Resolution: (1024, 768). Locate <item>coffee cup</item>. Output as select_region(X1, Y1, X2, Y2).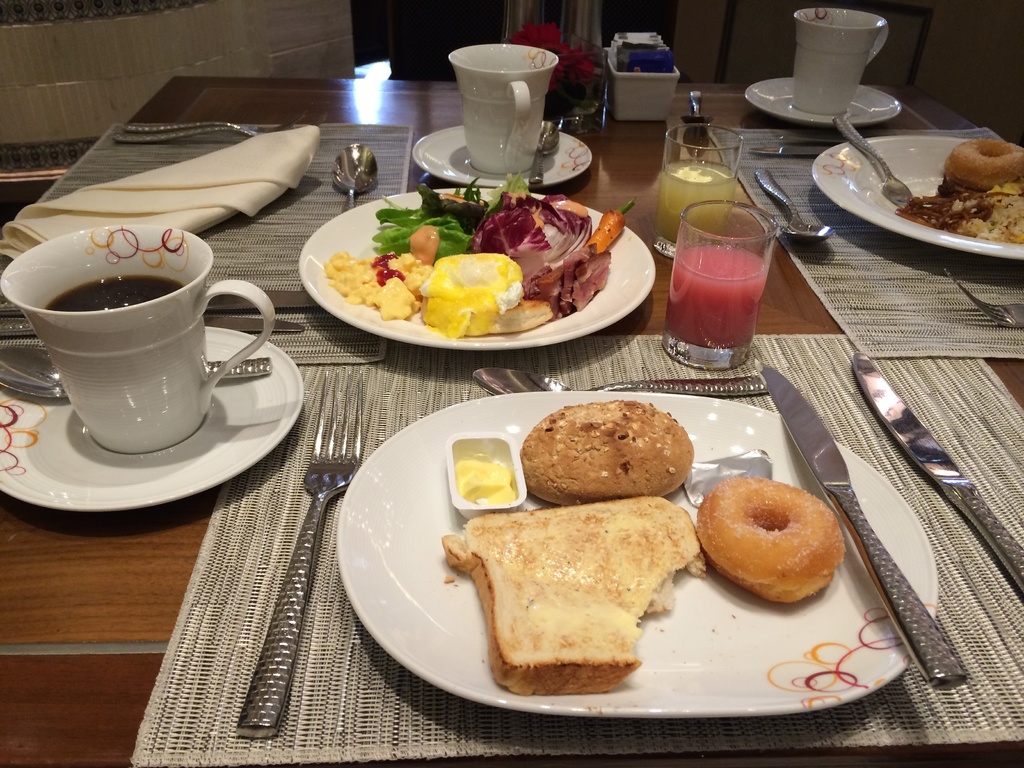
select_region(0, 228, 275, 454).
